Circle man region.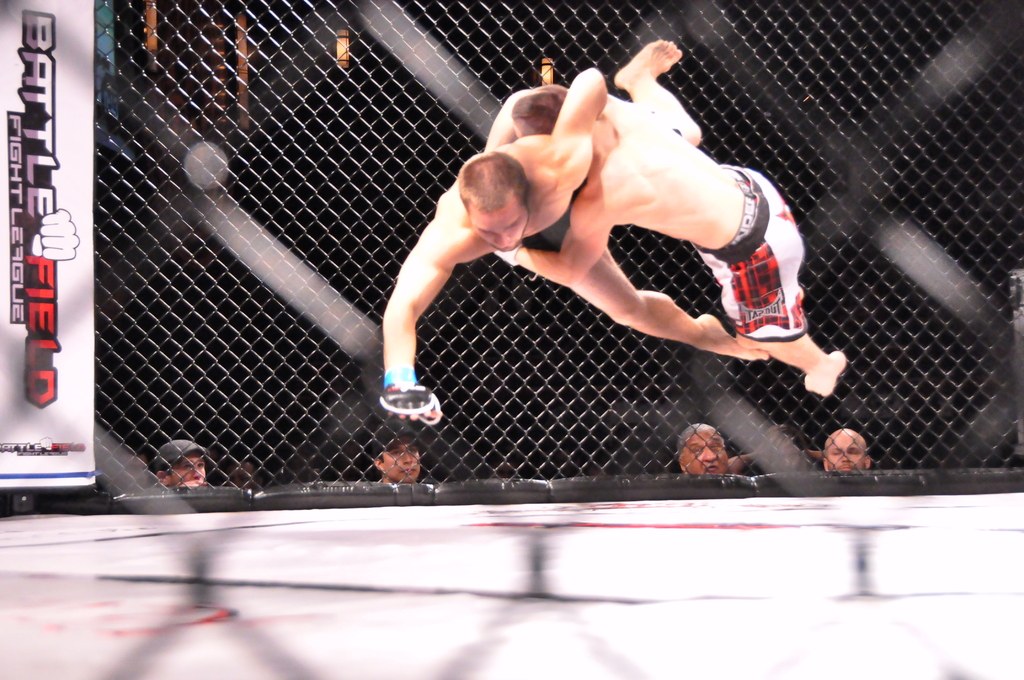
Region: detection(676, 421, 726, 476).
